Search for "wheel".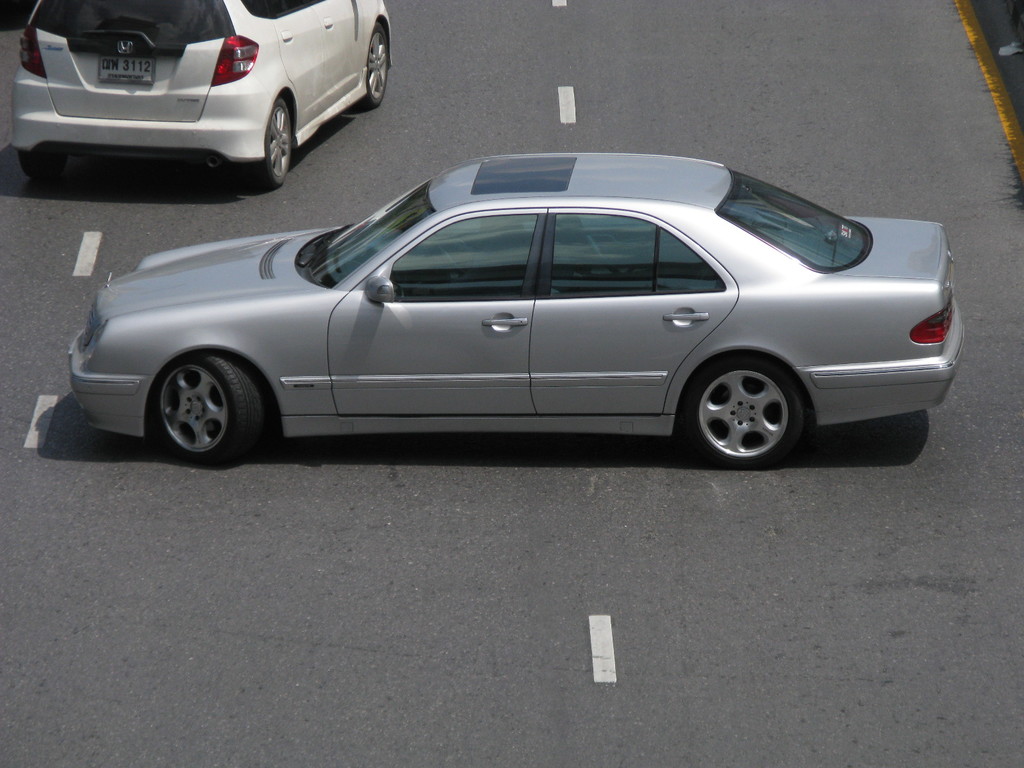
Found at {"x1": 677, "y1": 346, "x2": 820, "y2": 454}.
